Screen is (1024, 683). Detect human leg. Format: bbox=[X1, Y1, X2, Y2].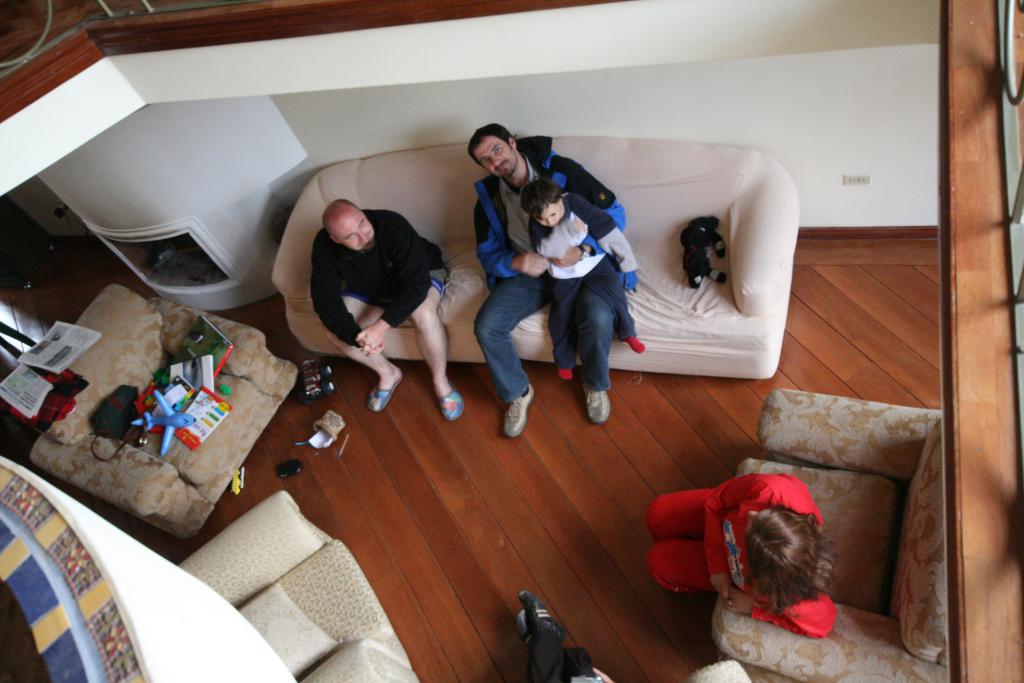
bbox=[643, 488, 710, 538].
